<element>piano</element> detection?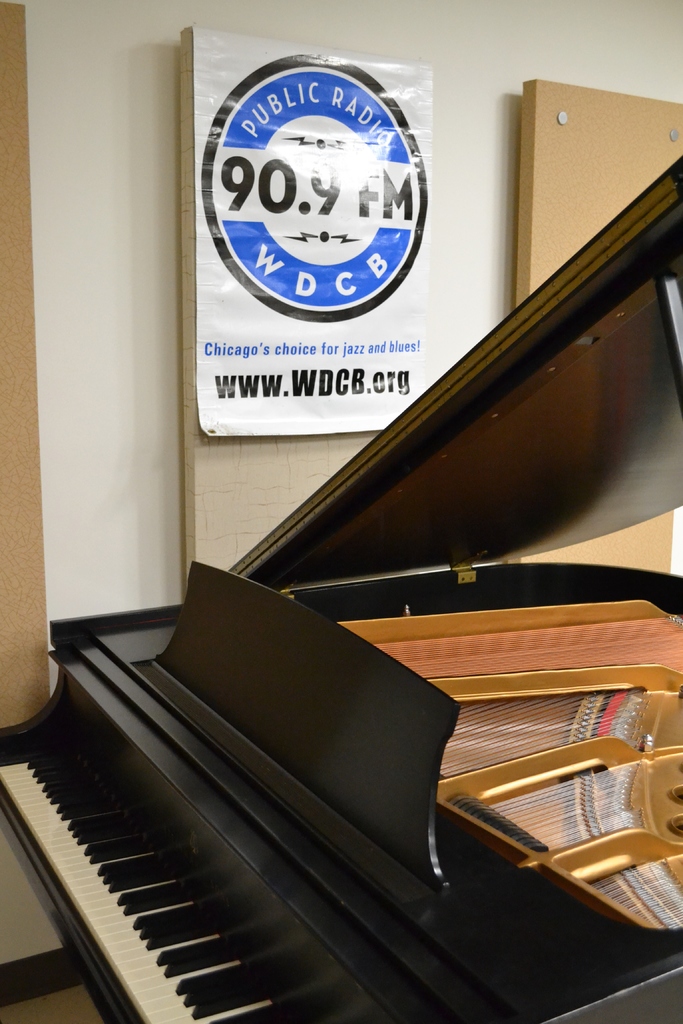
0:147:682:1023
